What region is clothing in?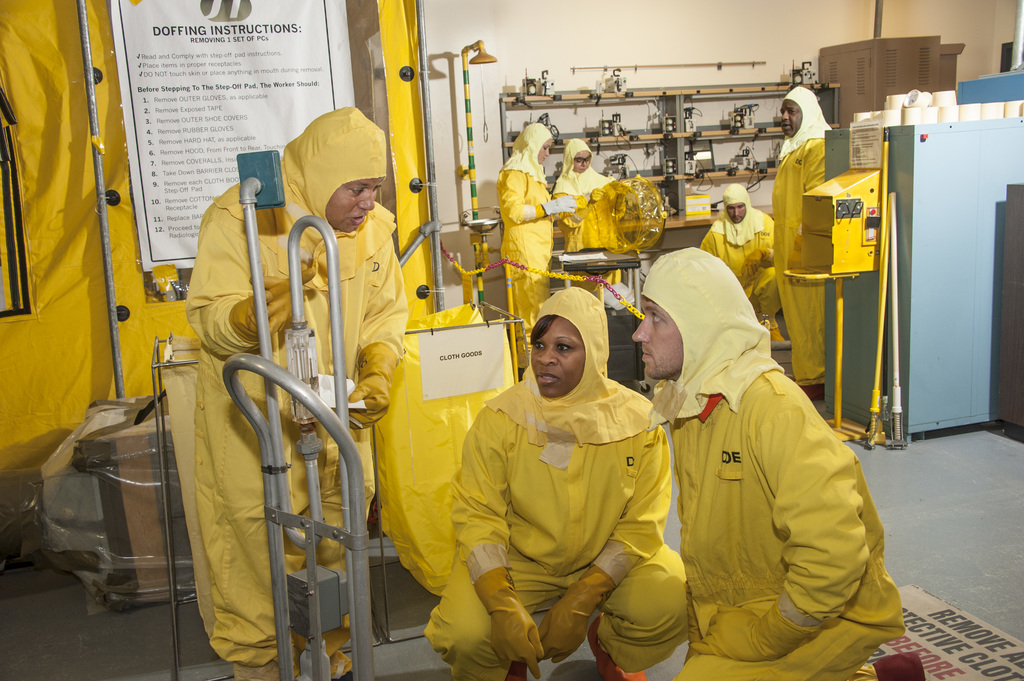
641:241:902:680.
